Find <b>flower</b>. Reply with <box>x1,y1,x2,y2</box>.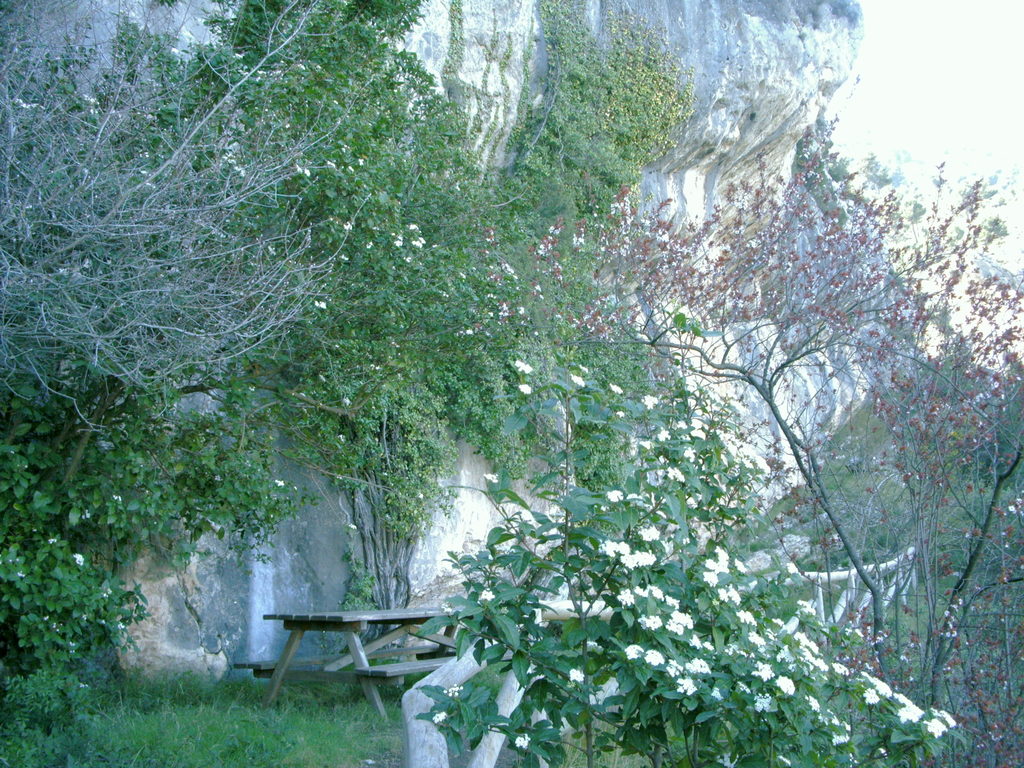
<box>639,393,662,413</box>.
